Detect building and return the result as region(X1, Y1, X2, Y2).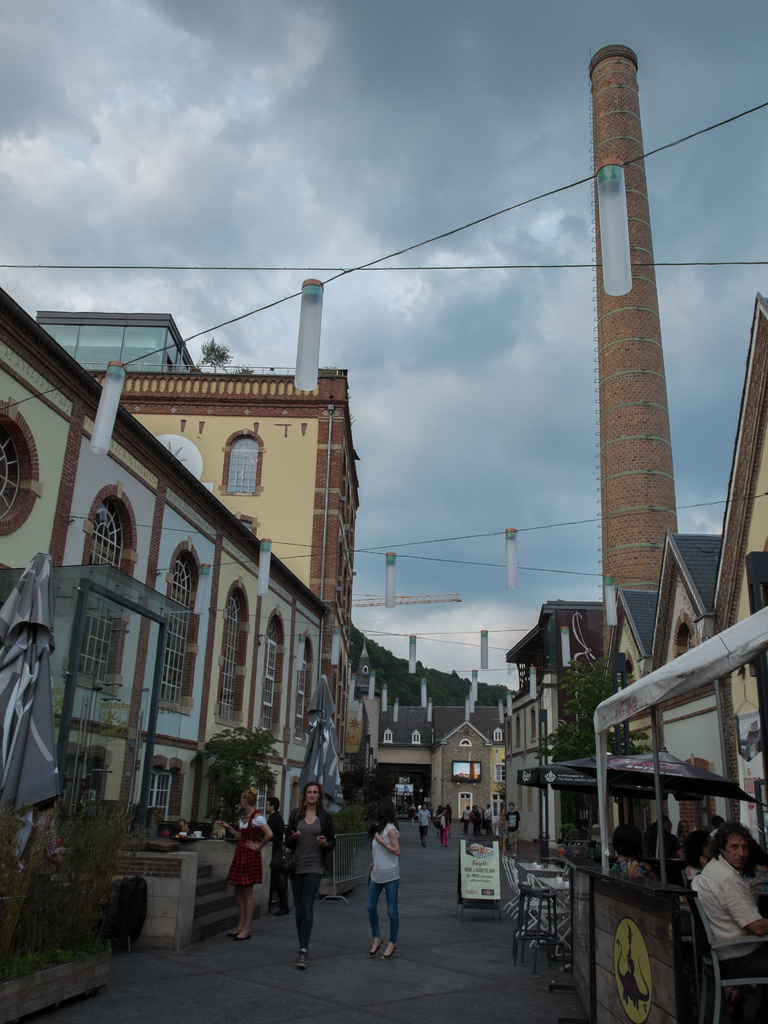
region(0, 281, 362, 951).
